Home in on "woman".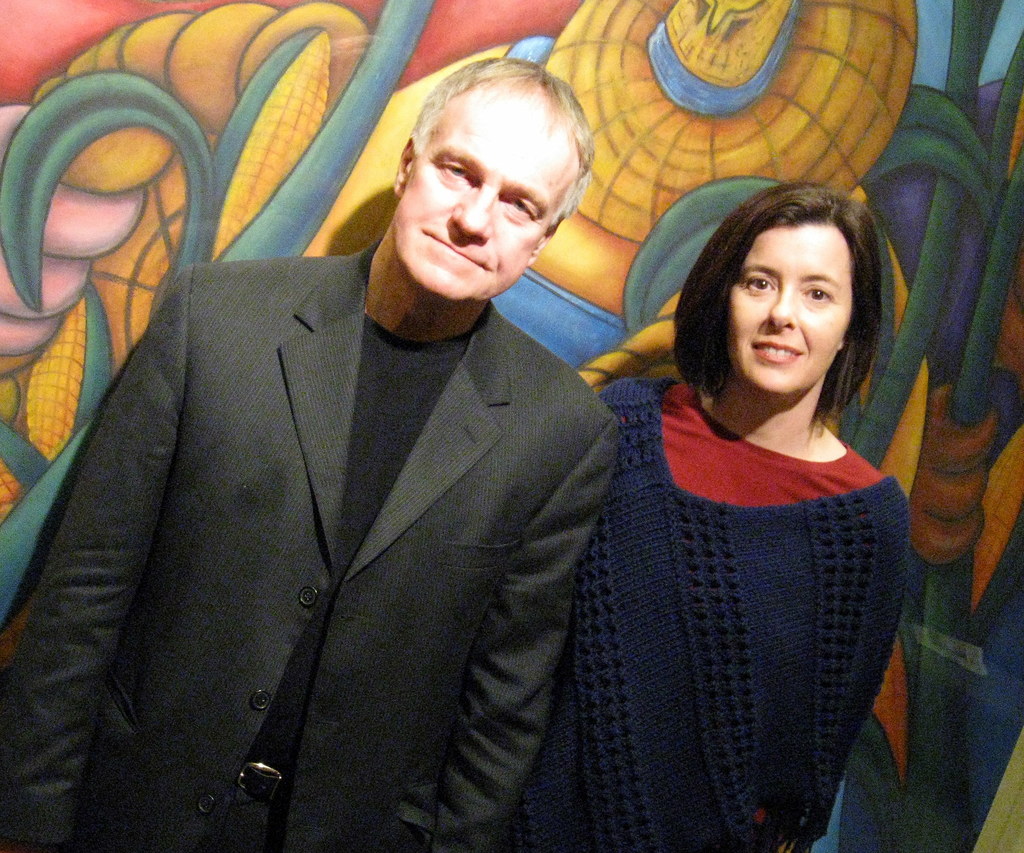
Homed in at {"left": 522, "top": 158, "right": 948, "bottom": 833}.
